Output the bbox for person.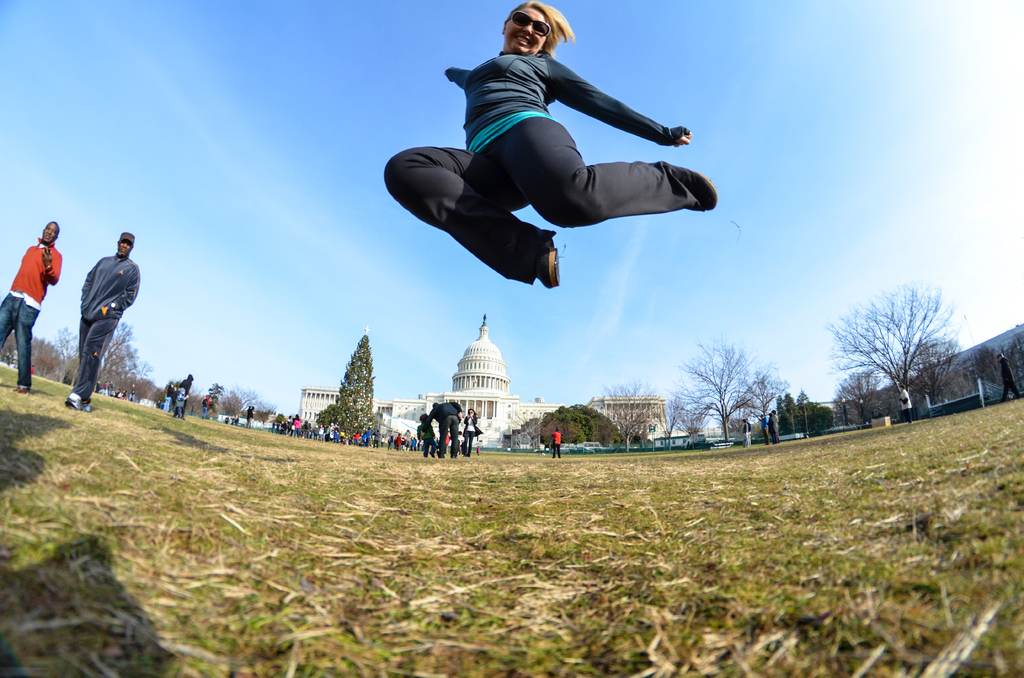
(x1=458, y1=406, x2=485, y2=458).
